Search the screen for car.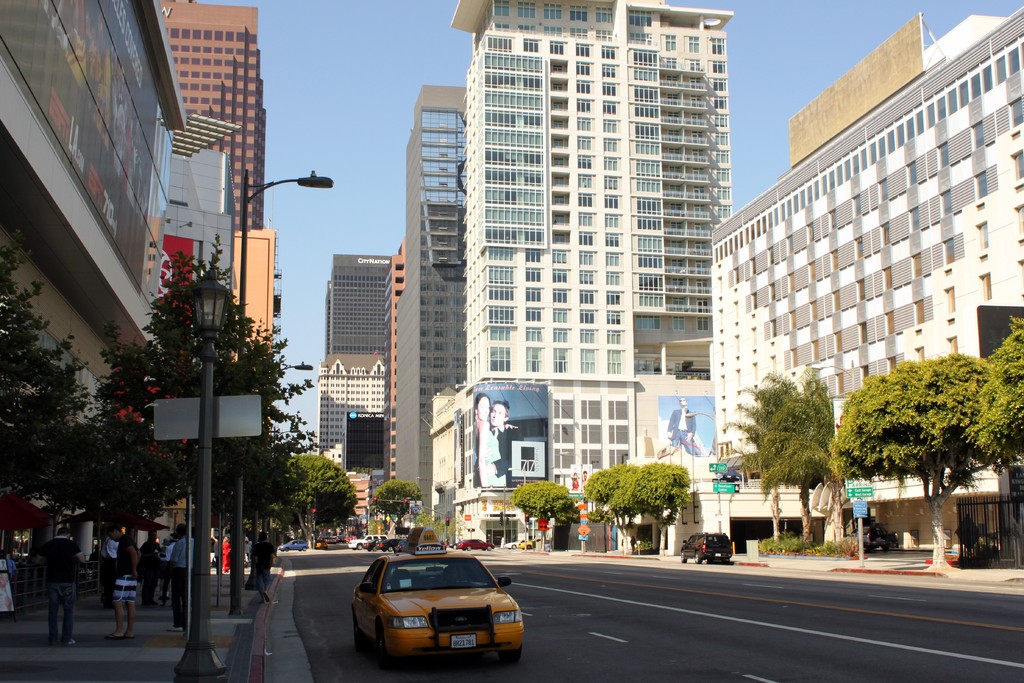
Found at 314:539:325:551.
